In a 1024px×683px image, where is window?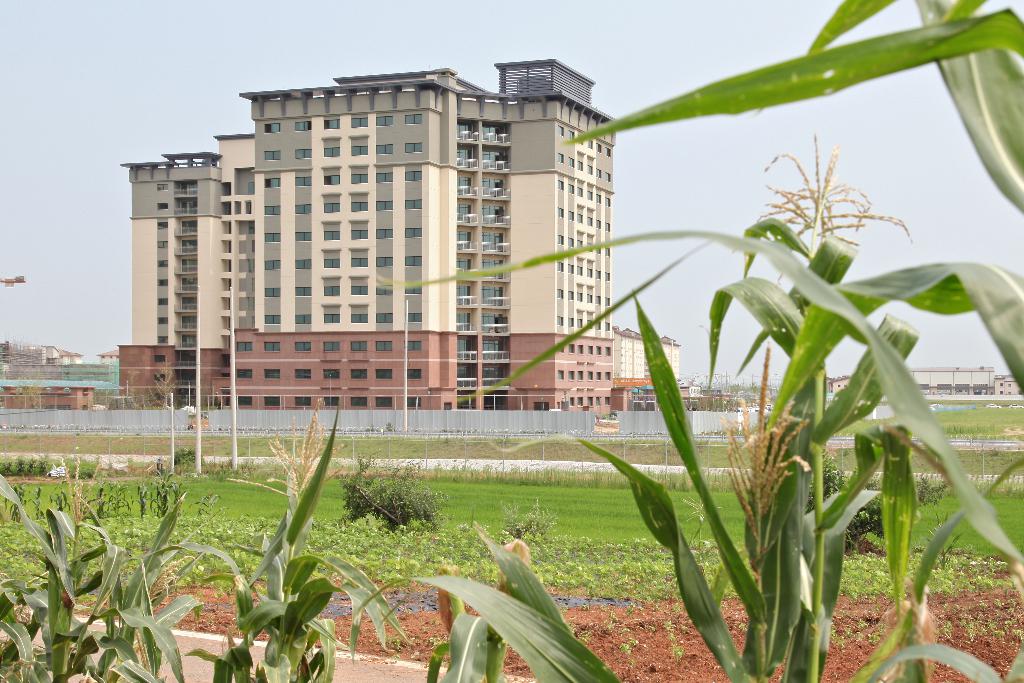
576, 213, 584, 224.
